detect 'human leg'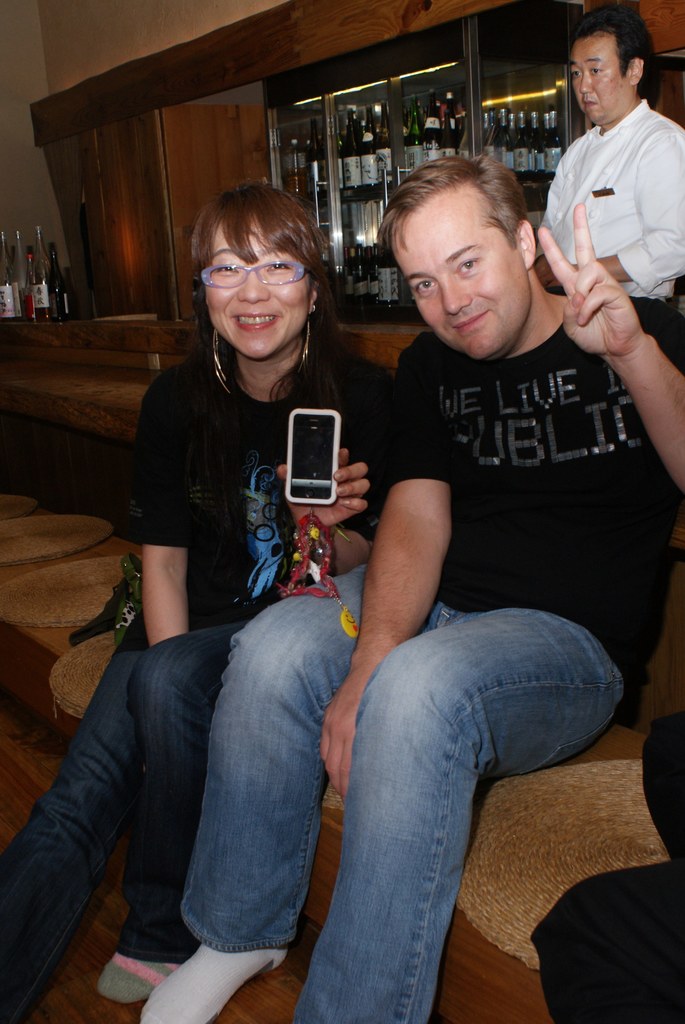
bbox=(95, 622, 218, 998)
